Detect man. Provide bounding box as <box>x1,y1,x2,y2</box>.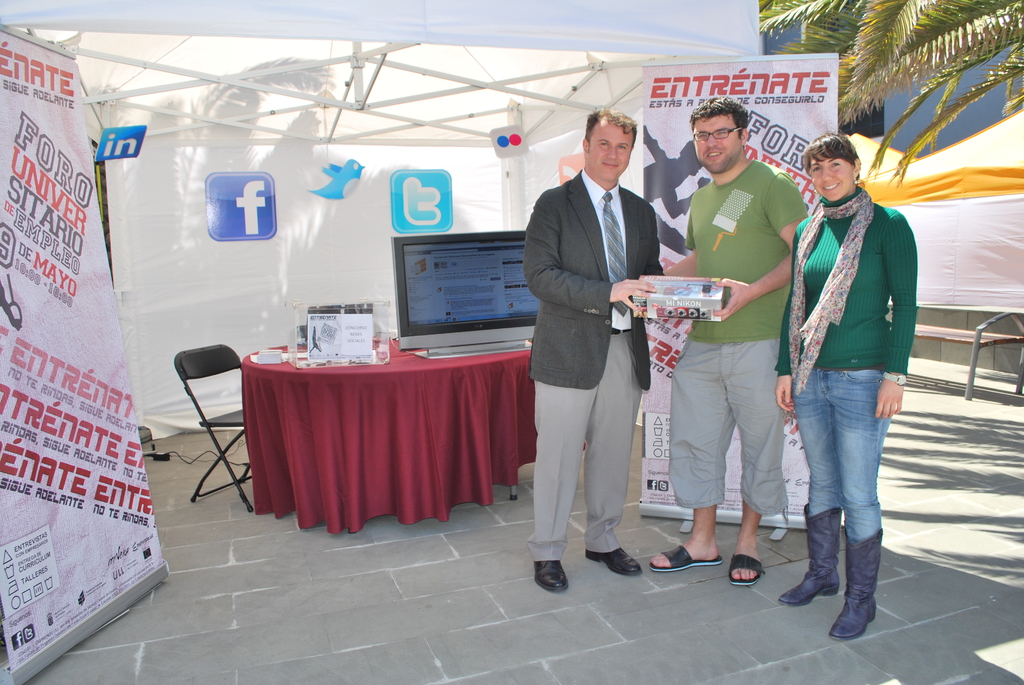
<box>511,96,661,587</box>.
